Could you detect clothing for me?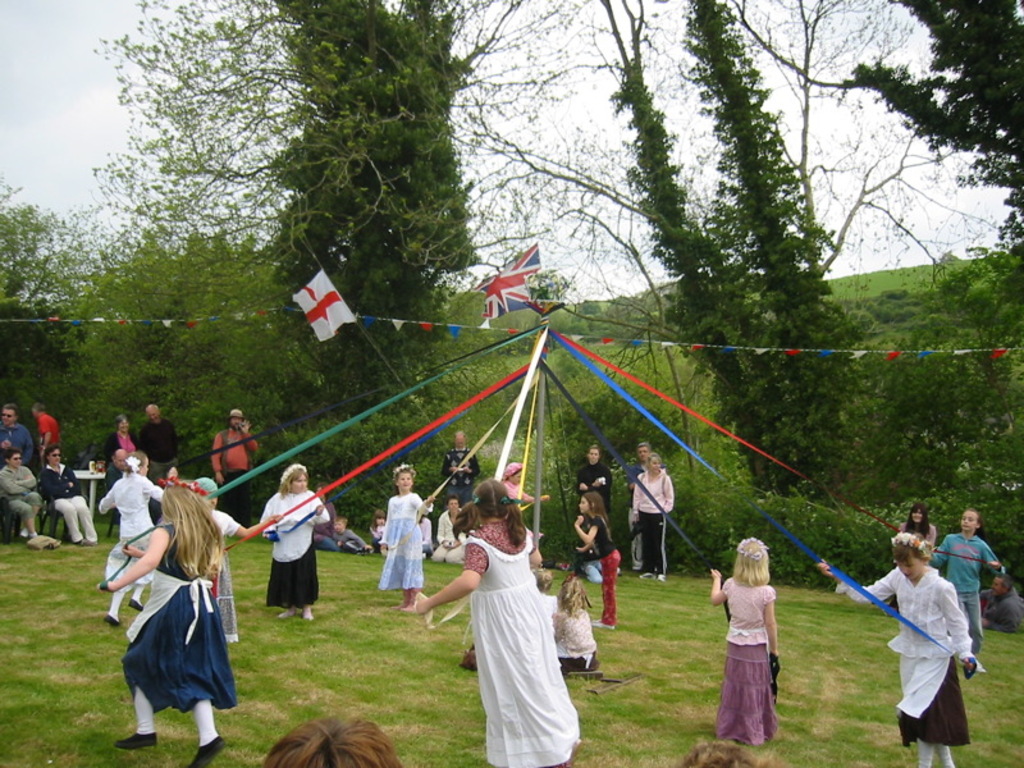
Detection result: select_region(93, 470, 151, 590).
